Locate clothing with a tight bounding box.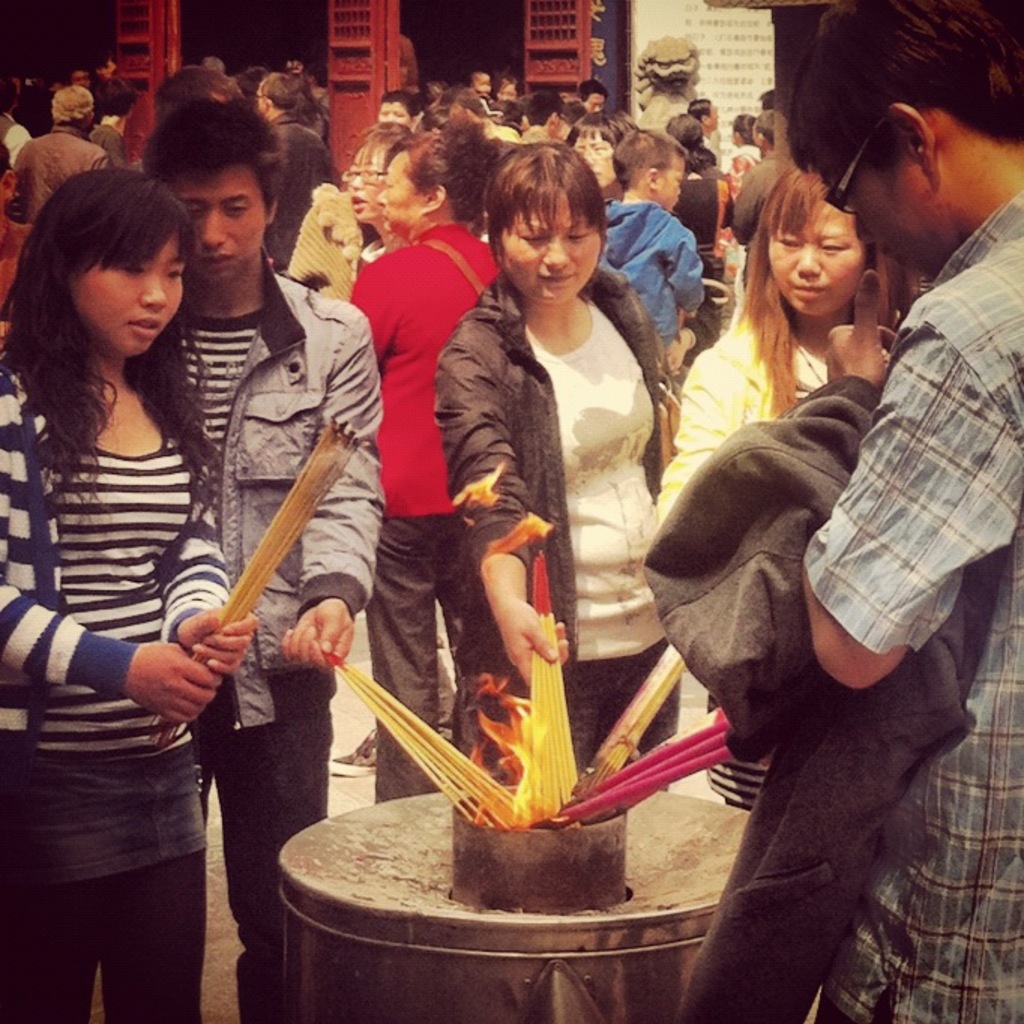
(643, 378, 973, 1019).
